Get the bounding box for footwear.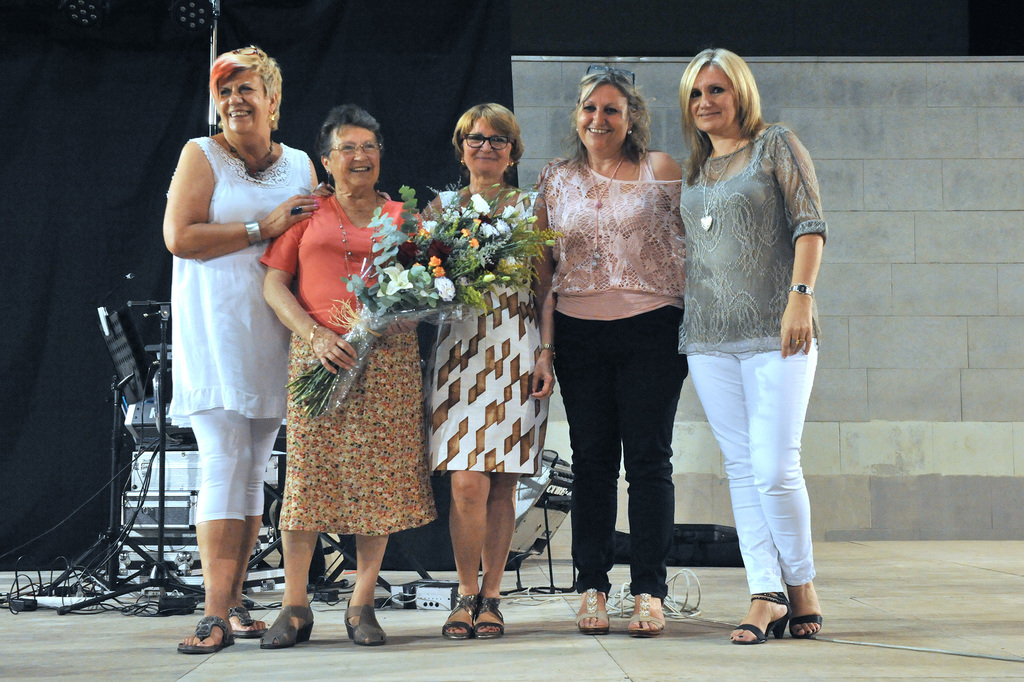
[left=258, top=606, right=312, bottom=651].
